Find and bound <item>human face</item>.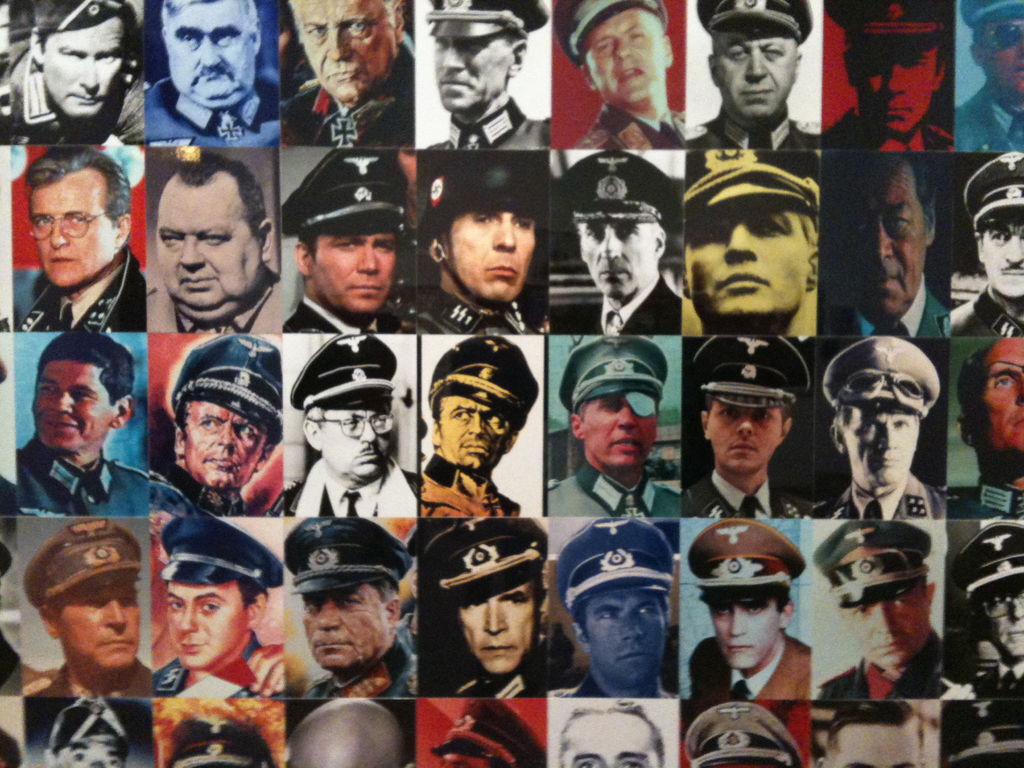
Bound: region(303, 584, 388, 669).
